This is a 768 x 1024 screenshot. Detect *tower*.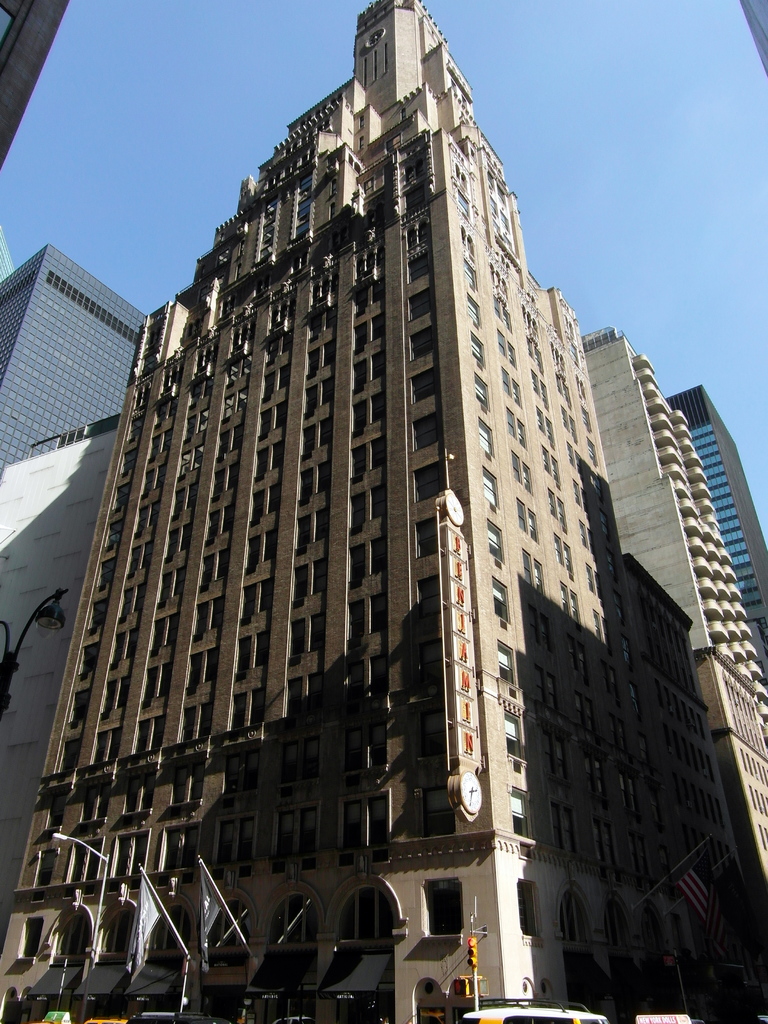
0,0,733,1023.
